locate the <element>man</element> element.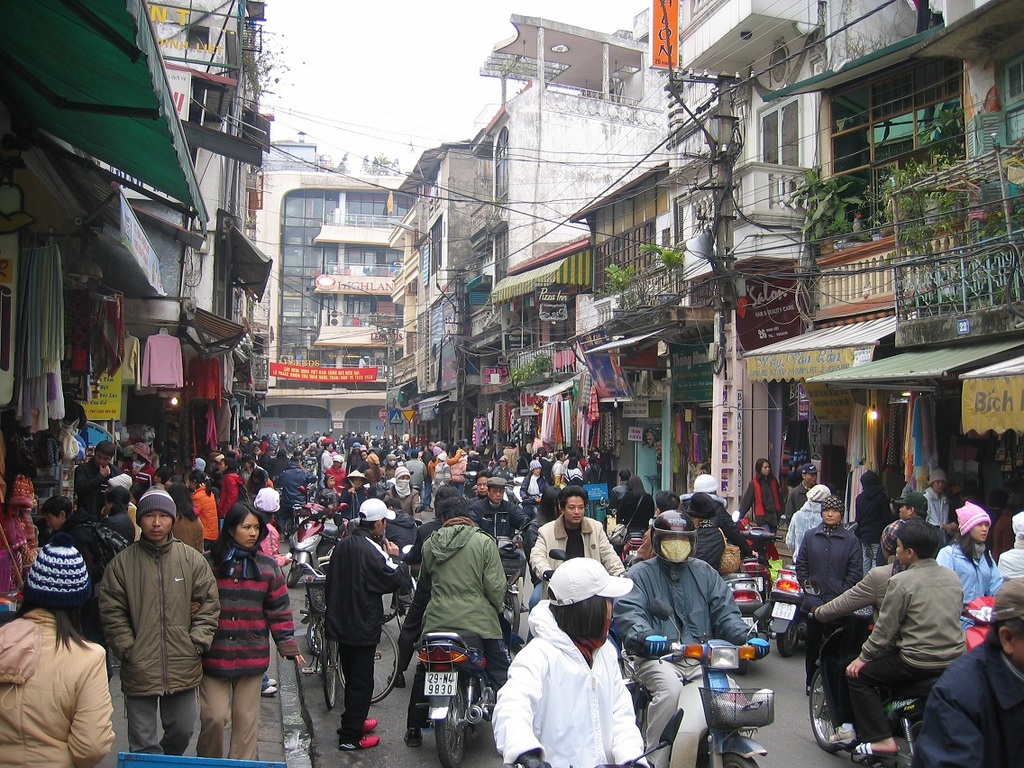
Element bbox: (609, 465, 635, 509).
